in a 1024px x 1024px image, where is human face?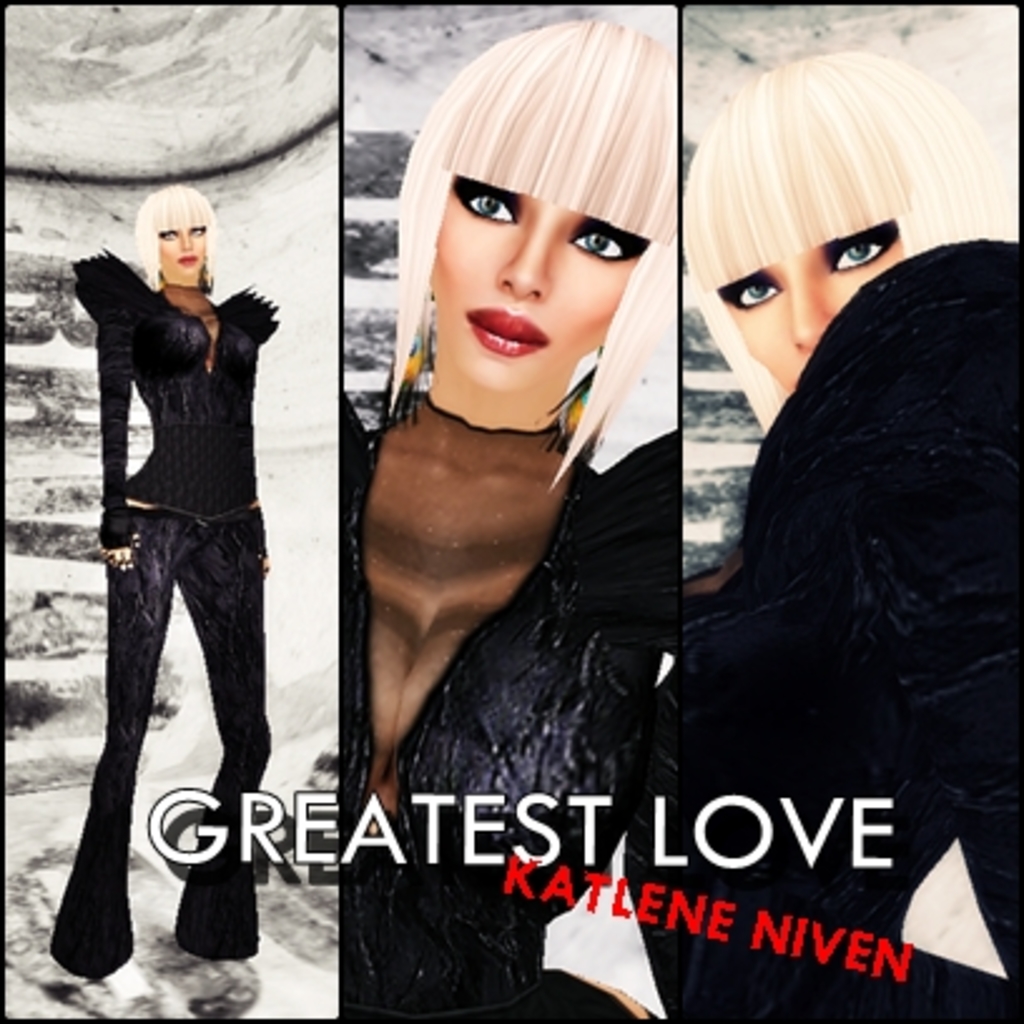
[720, 218, 911, 394].
